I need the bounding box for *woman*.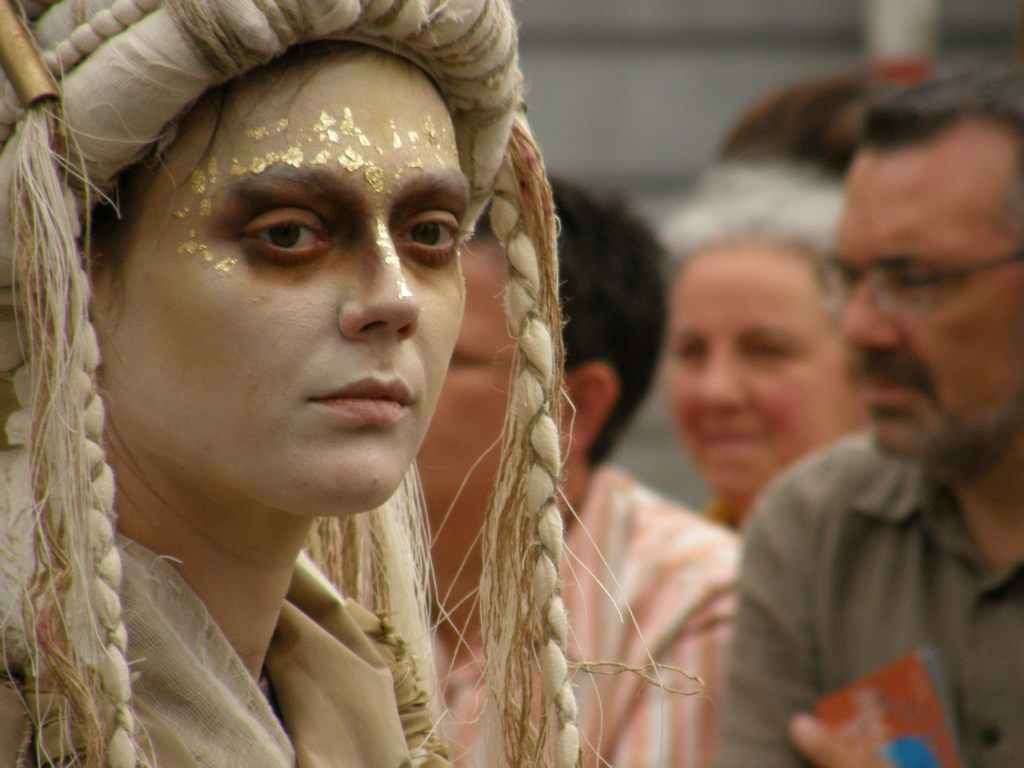
Here it is: [0,0,703,767].
